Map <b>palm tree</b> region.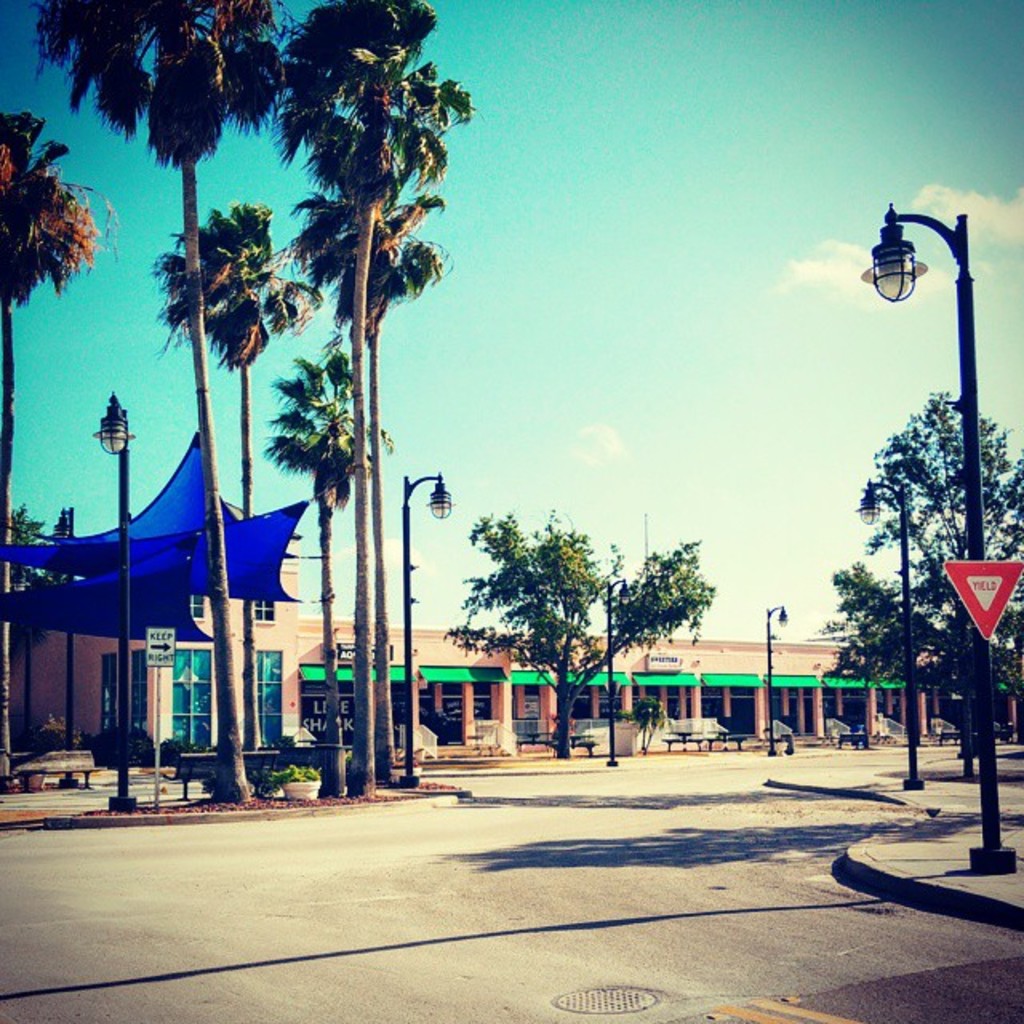
Mapped to l=144, t=192, r=312, b=752.
